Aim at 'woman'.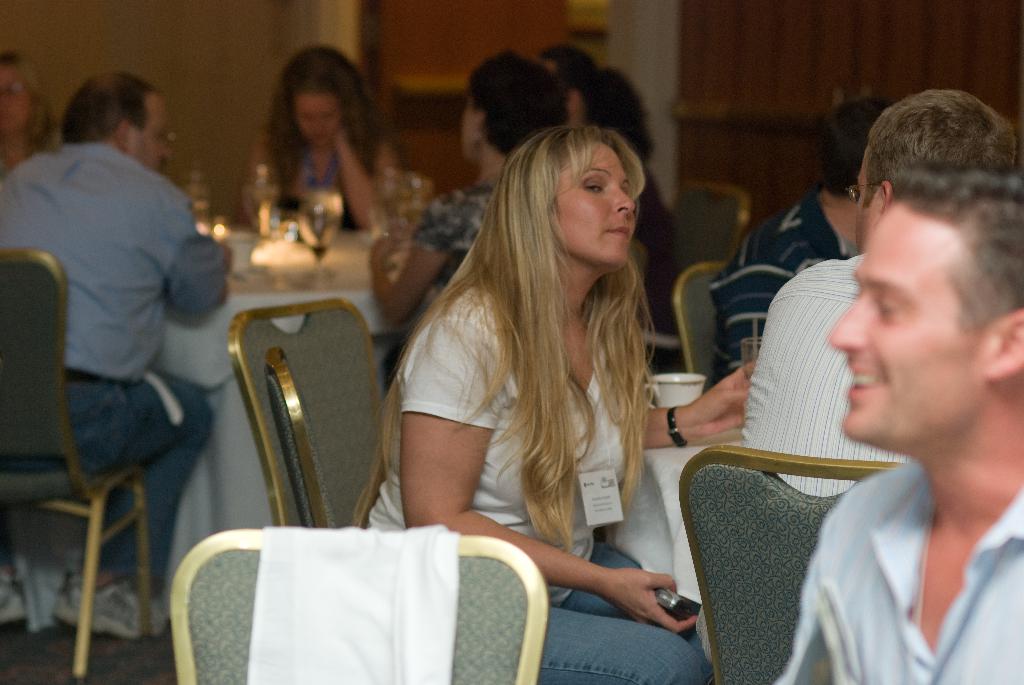
Aimed at x1=359, y1=47, x2=564, y2=382.
